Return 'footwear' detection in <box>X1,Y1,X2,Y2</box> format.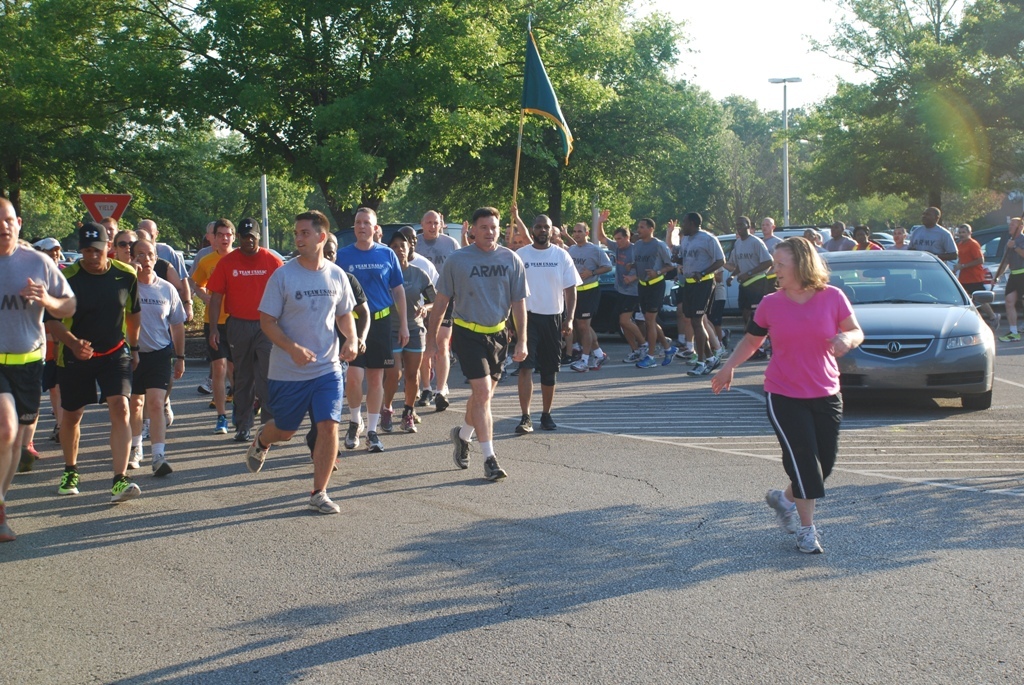
<box>214,416,231,436</box>.
